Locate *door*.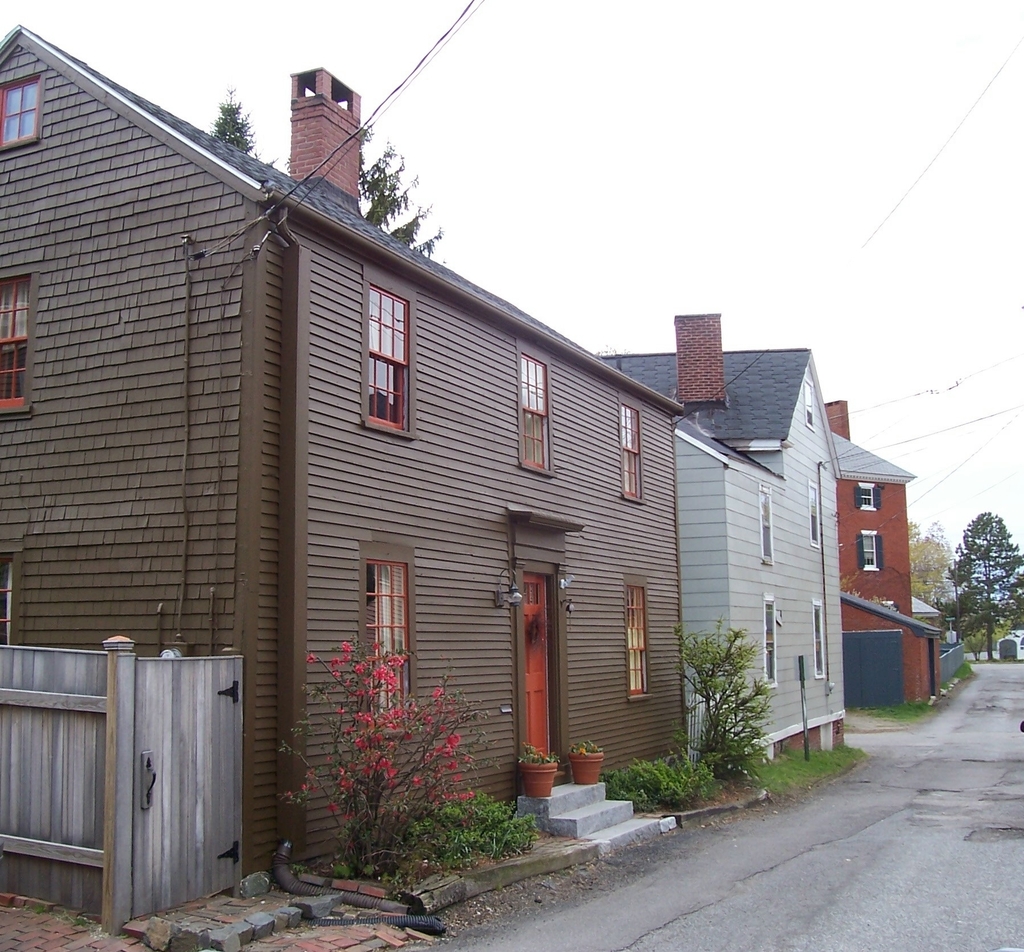
Bounding box: 522/574/556/763.
